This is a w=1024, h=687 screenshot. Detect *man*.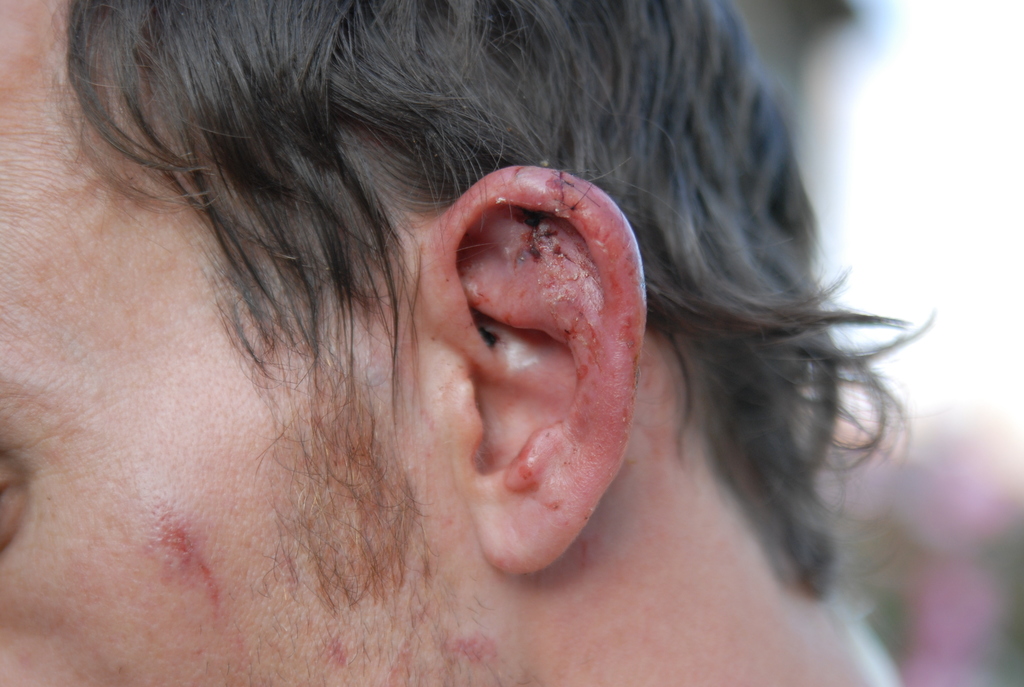
<region>0, 0, 925, 686</region>.
